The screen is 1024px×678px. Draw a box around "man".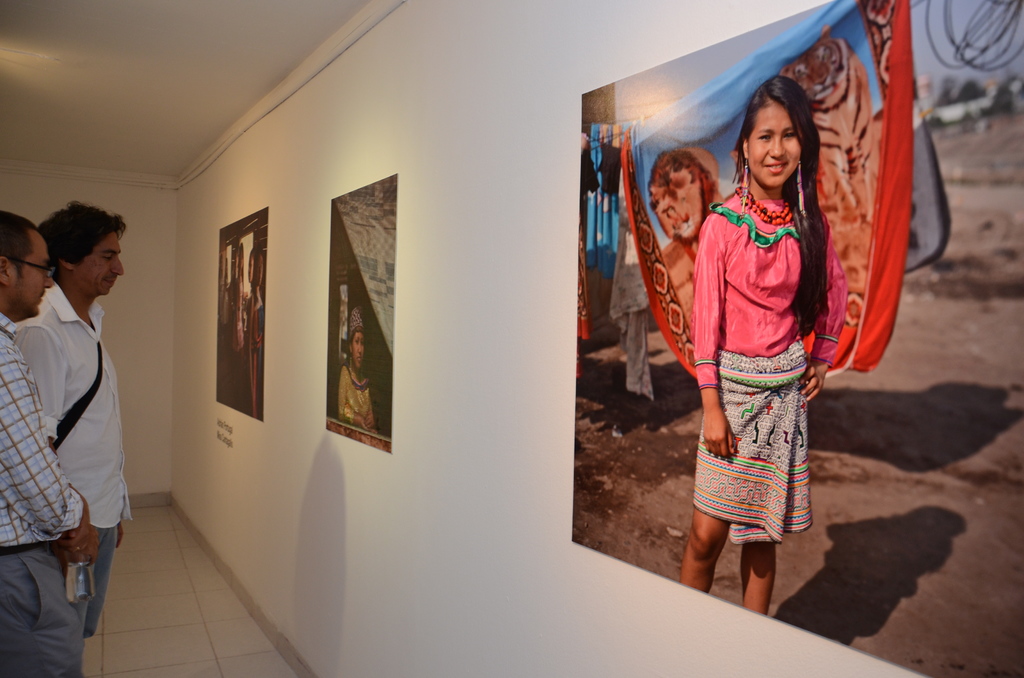
0:213:102:677.
